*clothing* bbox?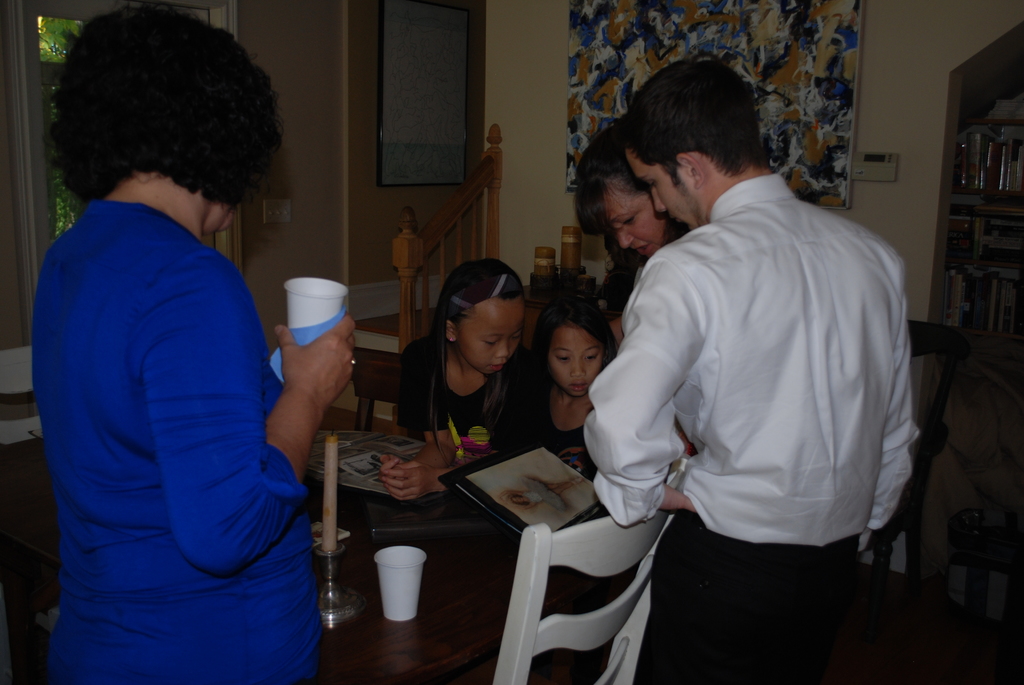
Rect(397, 335, 542, 450)
